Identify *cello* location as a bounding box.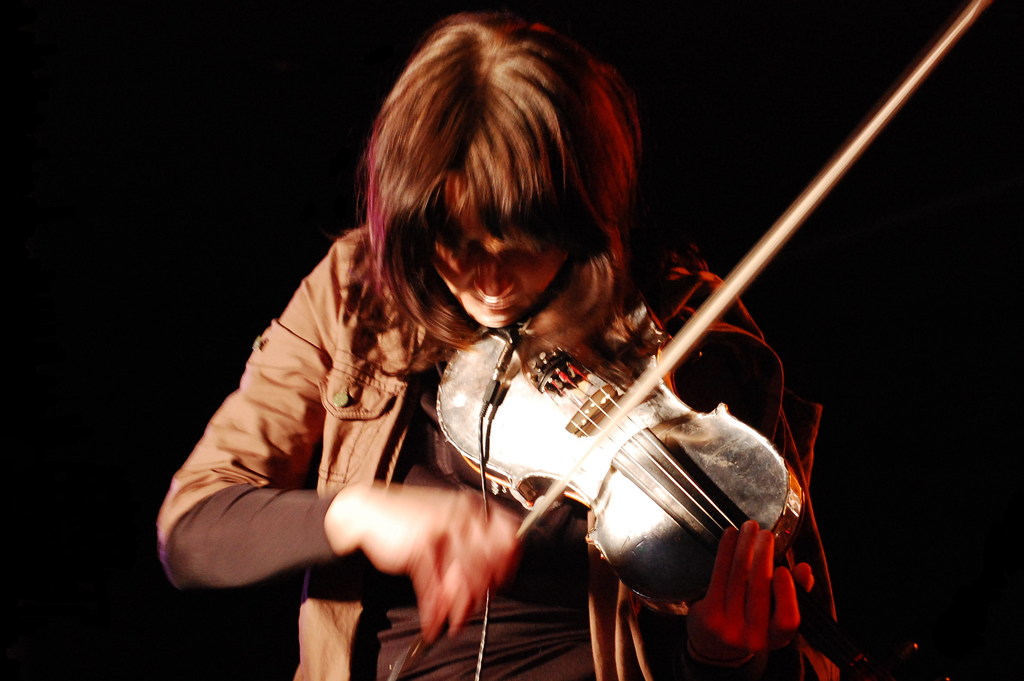
<bbox>384, 0, 991, 680</bbox>.
